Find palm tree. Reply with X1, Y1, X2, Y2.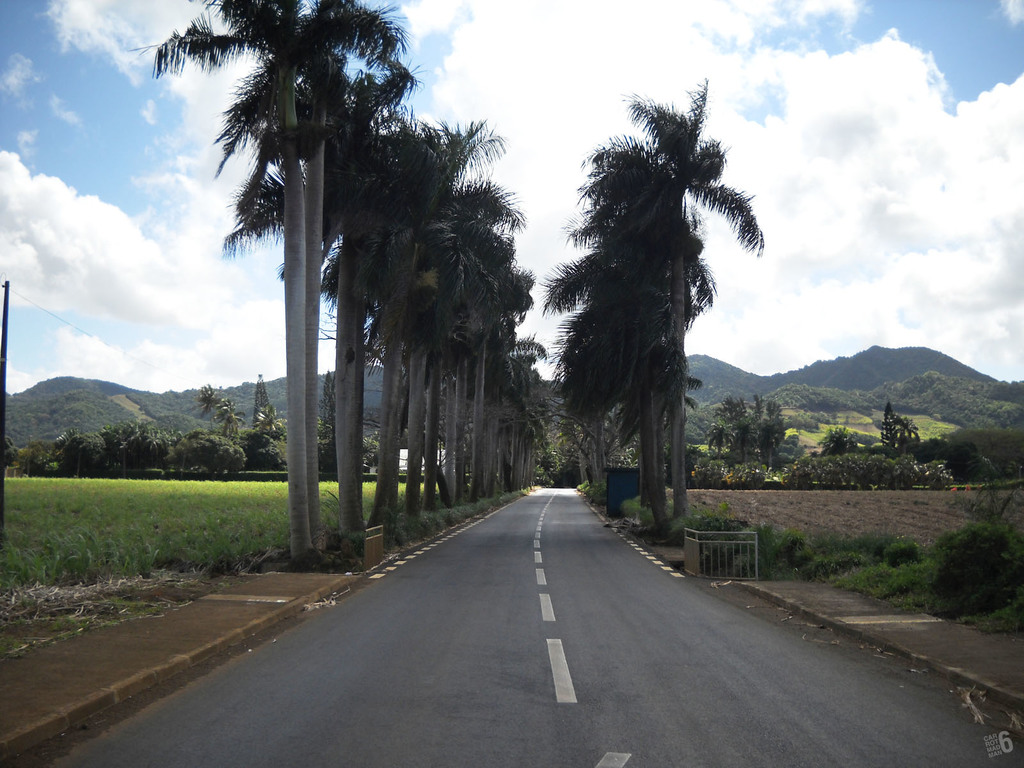
436, 224, 539, 466.
